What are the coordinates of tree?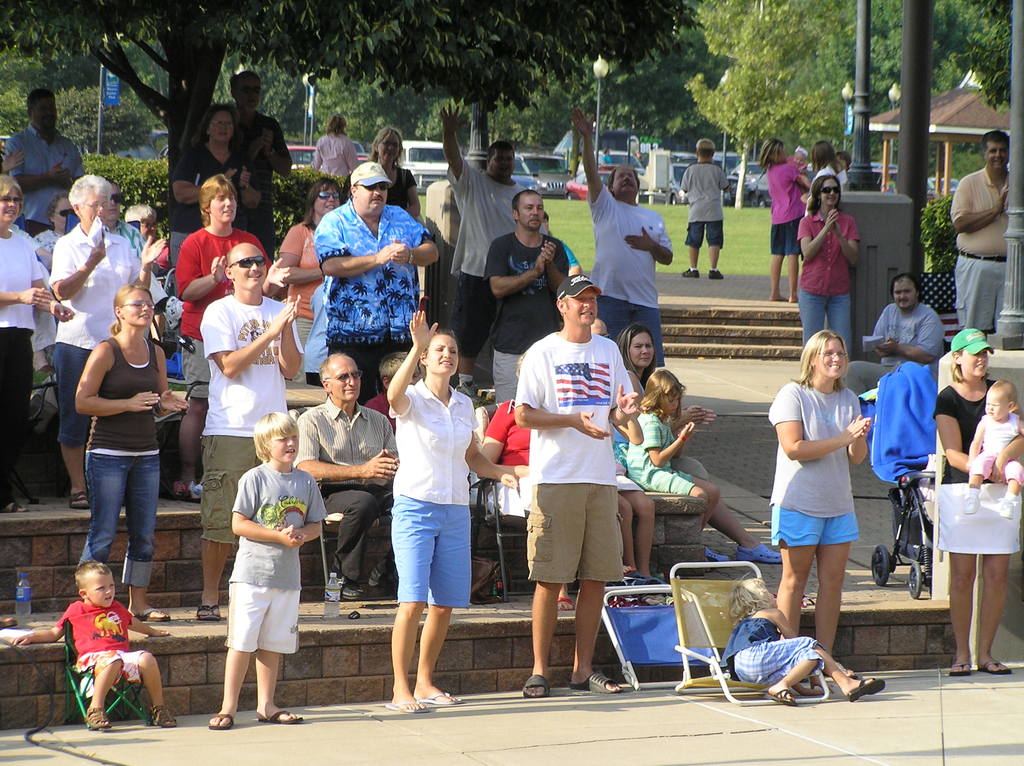
l=850, t=0, r=988, b=104.
